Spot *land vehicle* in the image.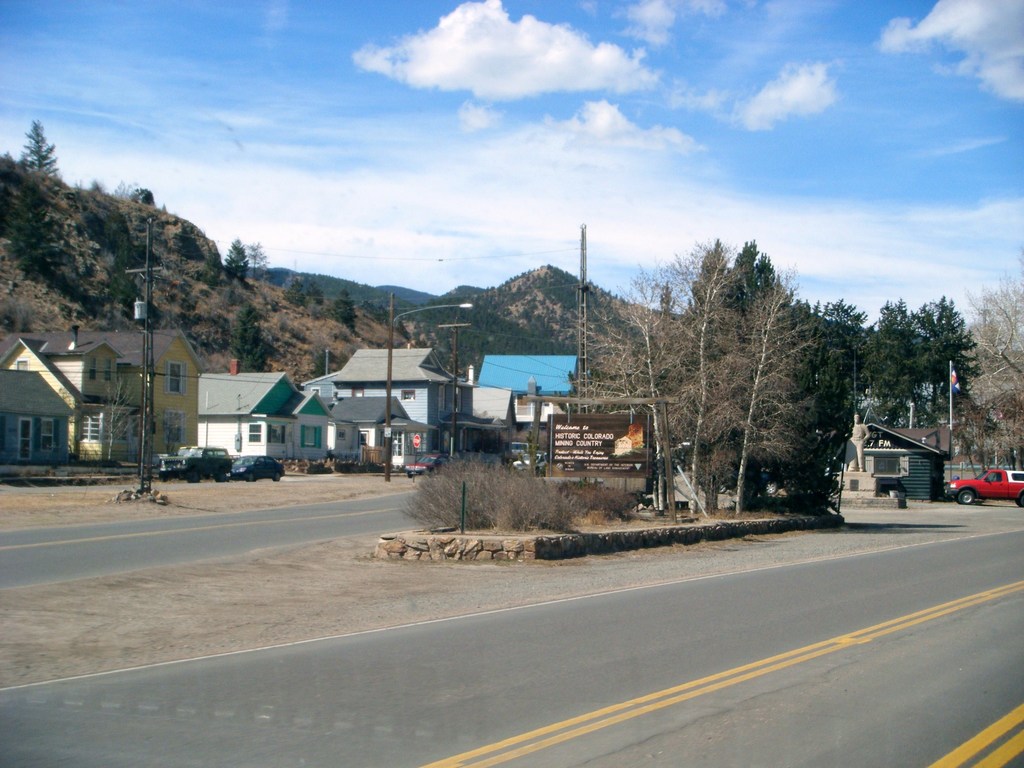
*land vehicle* found at x1=932, y1=457, x2=1023, y2=519.
